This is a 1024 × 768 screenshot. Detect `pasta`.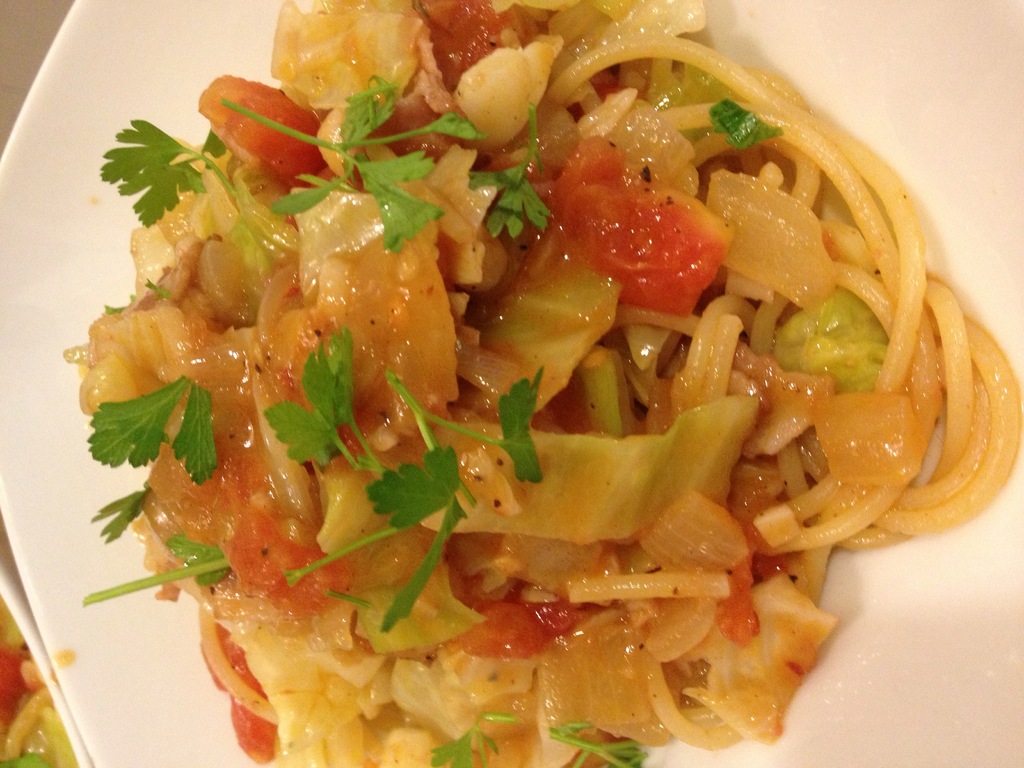
Rect(70, 0, 1023, 767).
